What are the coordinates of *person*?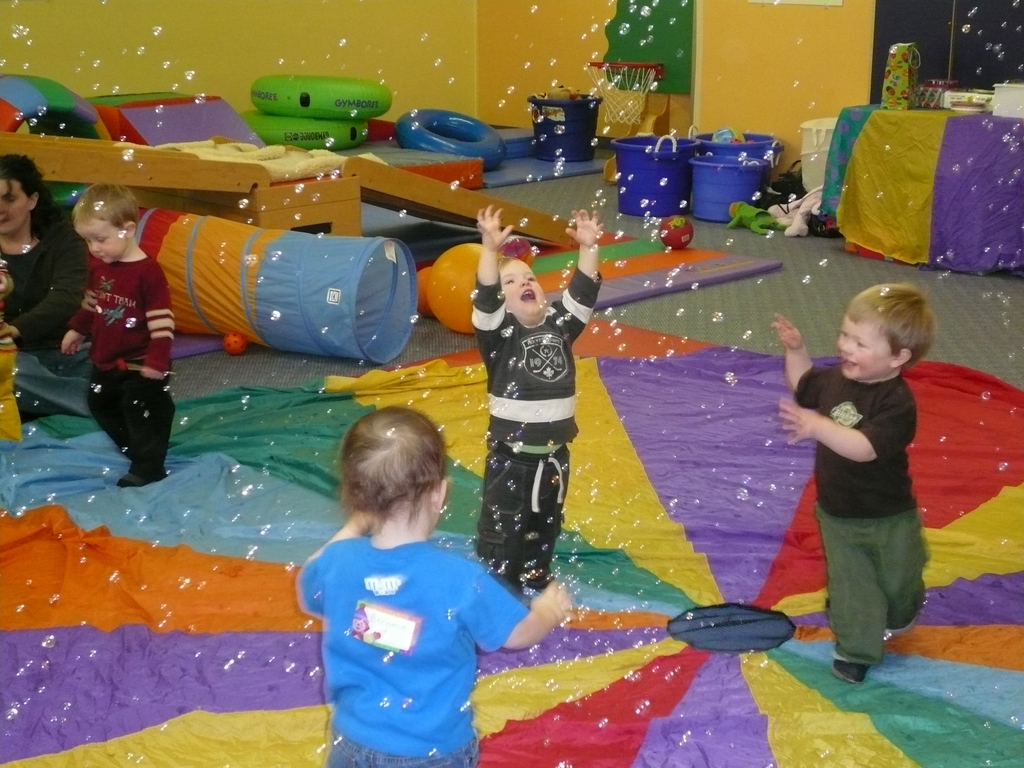
467:204:602:602.
